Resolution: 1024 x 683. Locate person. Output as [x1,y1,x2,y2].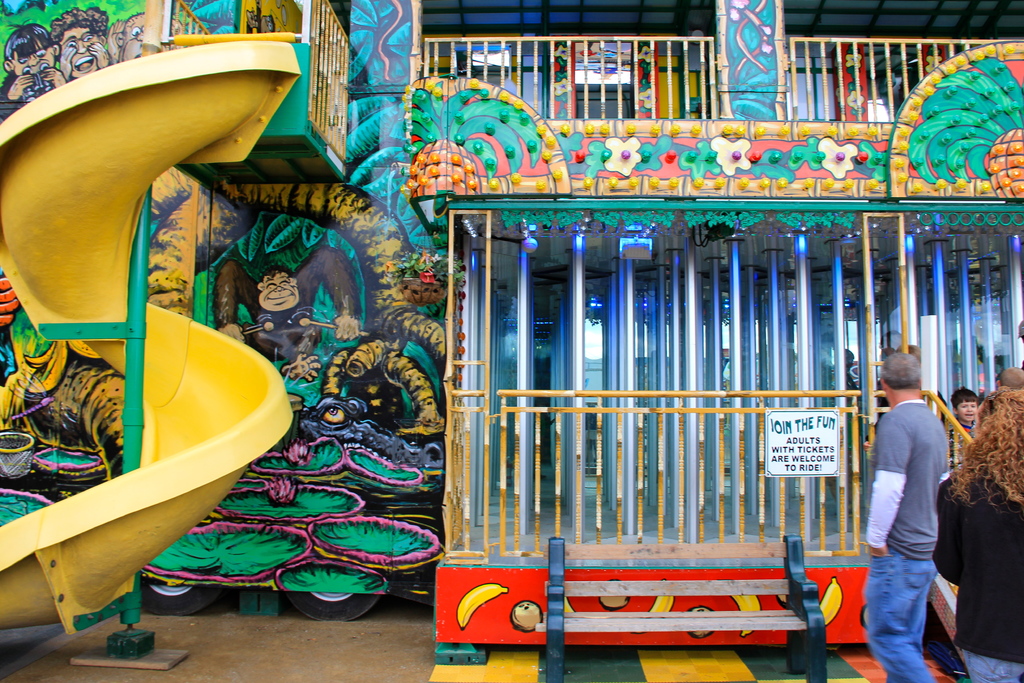
[981,365,1023,420].
